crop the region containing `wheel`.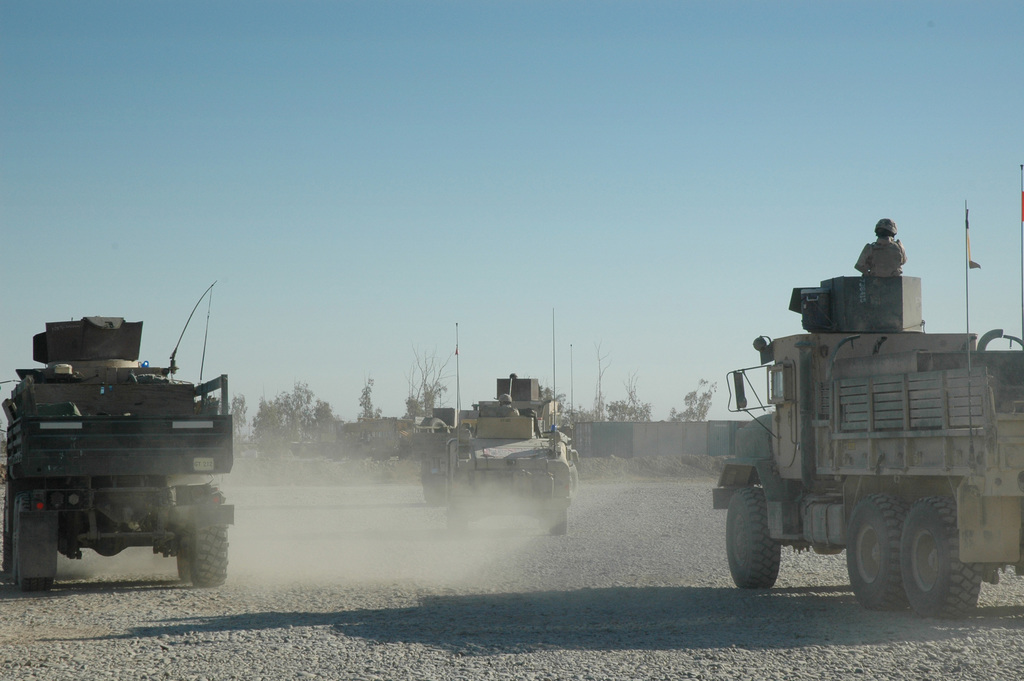
Crop region: 21, 495, 51, 589.
